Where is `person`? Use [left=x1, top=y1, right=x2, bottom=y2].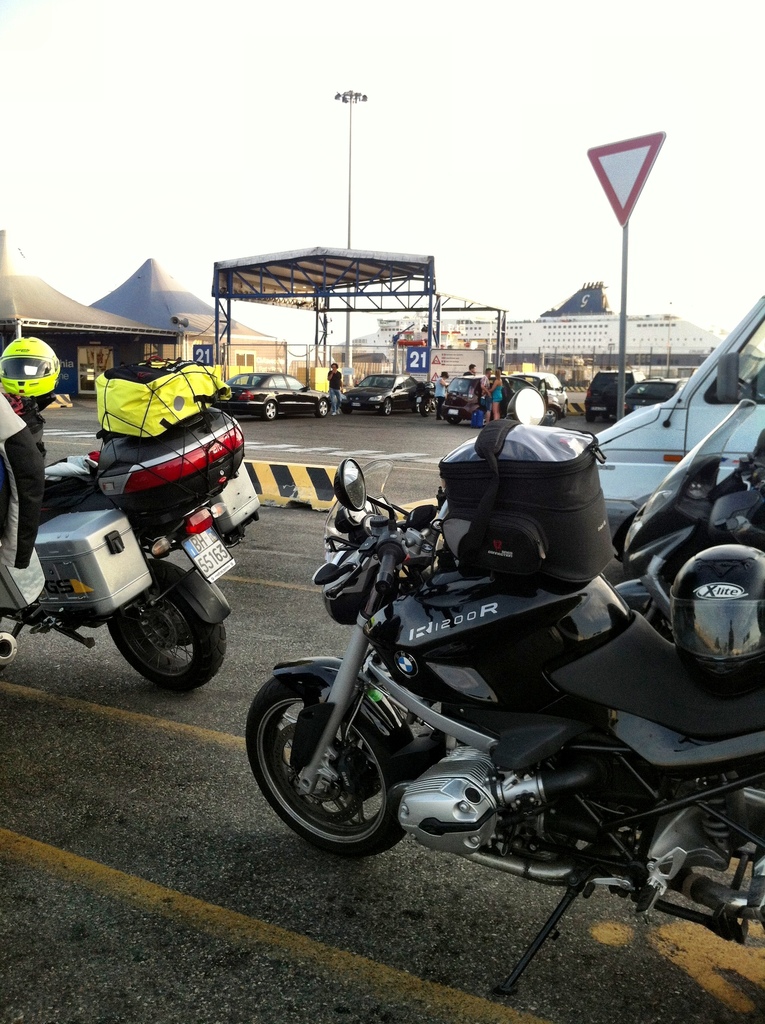
[left=439, top=370, right=451, bottom=410].
